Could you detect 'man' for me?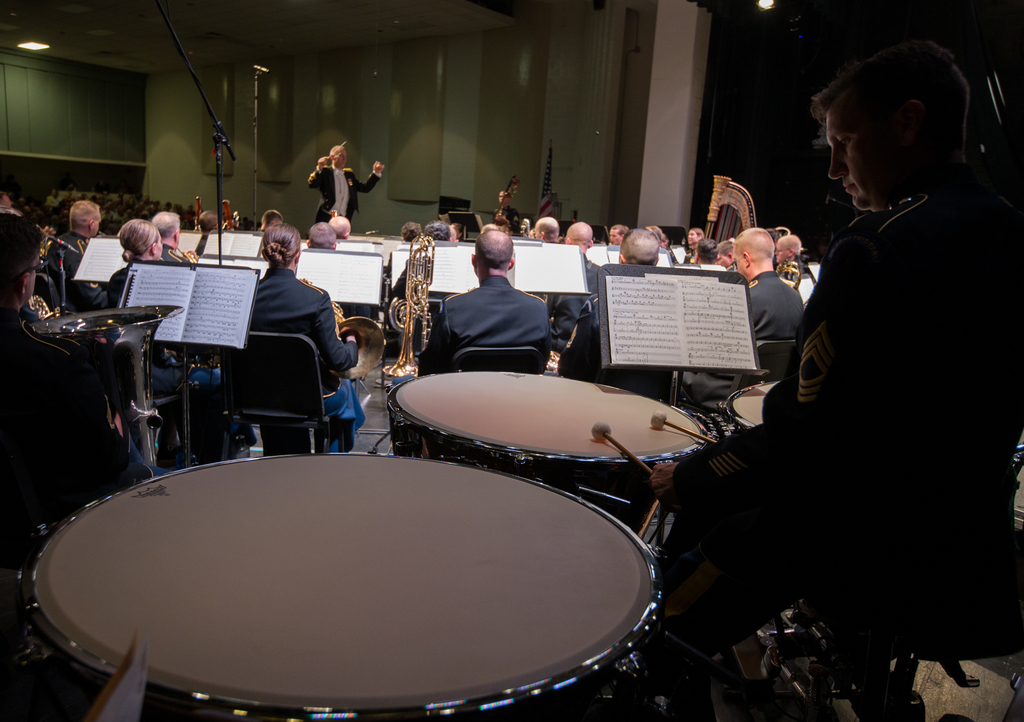
Detection result: select_region(310, 142, 382, 222).
